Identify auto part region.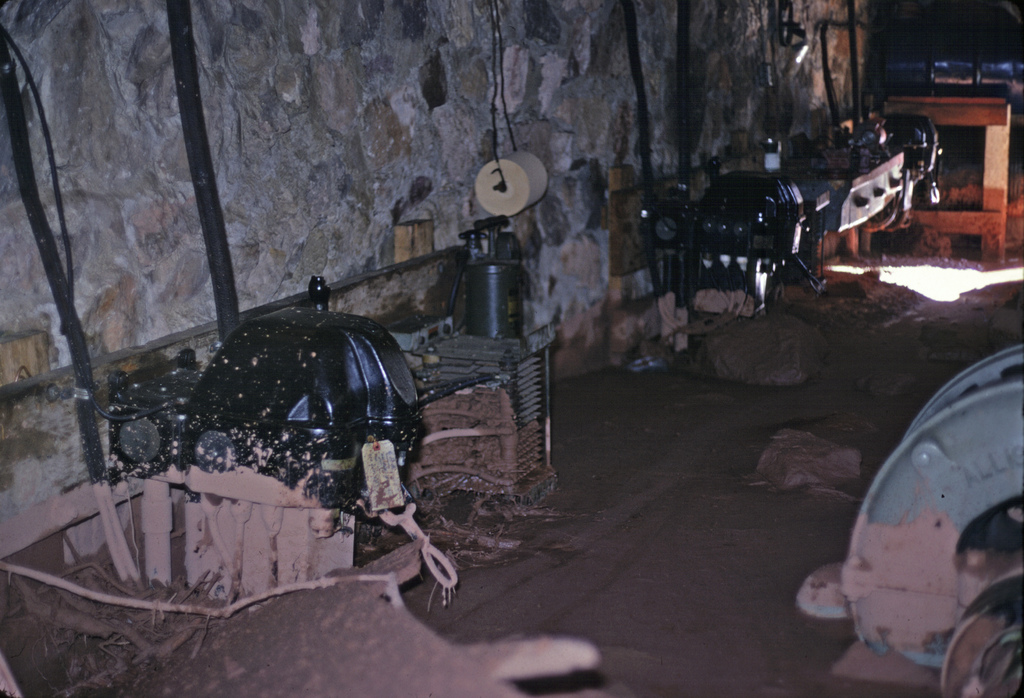
Region: <box>87,353,264,485</box>.
